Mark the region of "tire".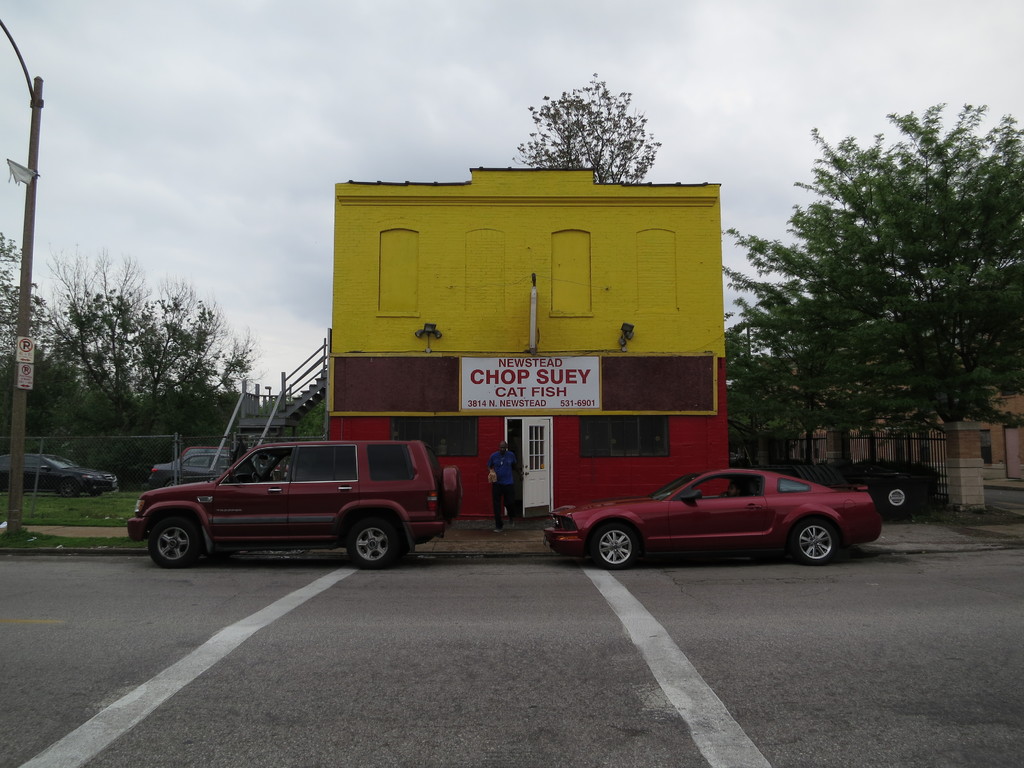
Region: [94,490,102,498].
